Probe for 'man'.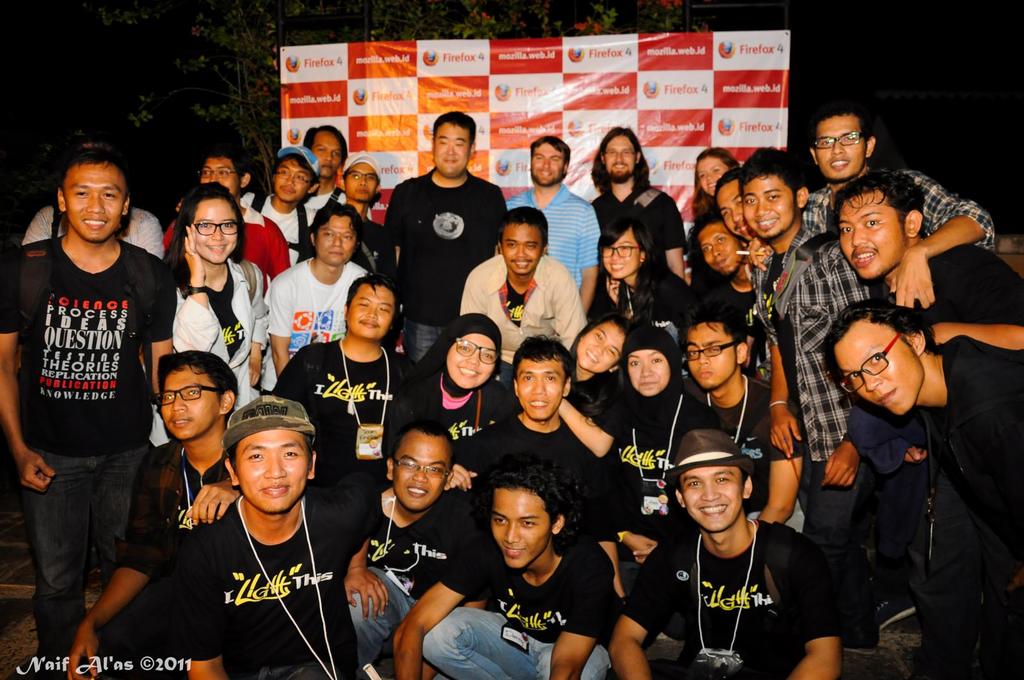
Probe result: 61,348,255,679.
